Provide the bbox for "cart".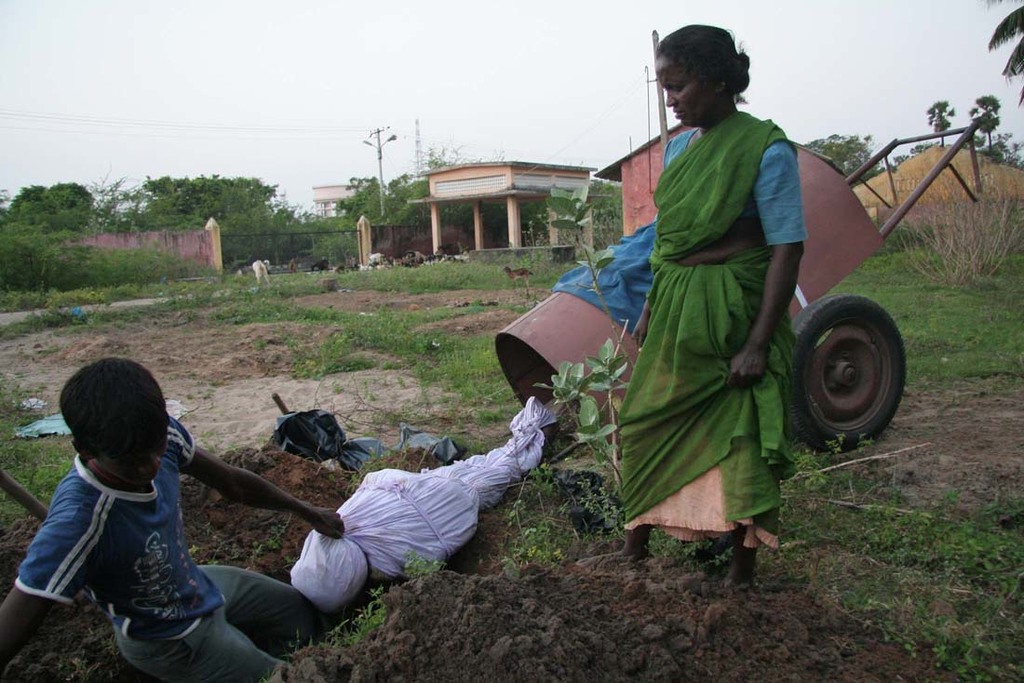
bbox=[494, 121, 984, 463].
